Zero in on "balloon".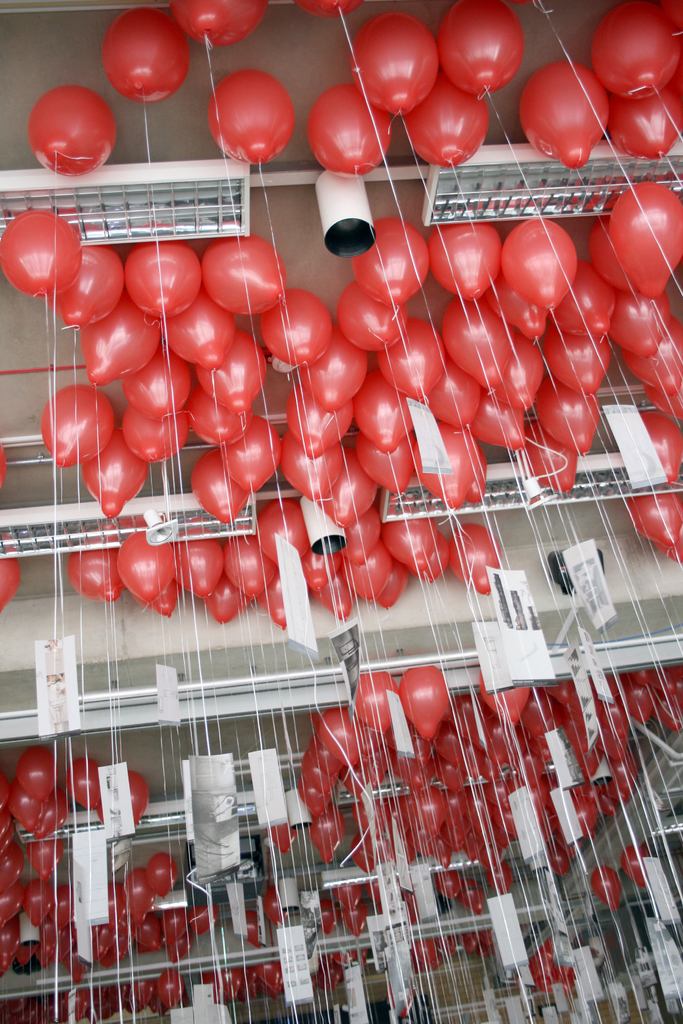
Zeroed in: 200, 238, 289, 314.
